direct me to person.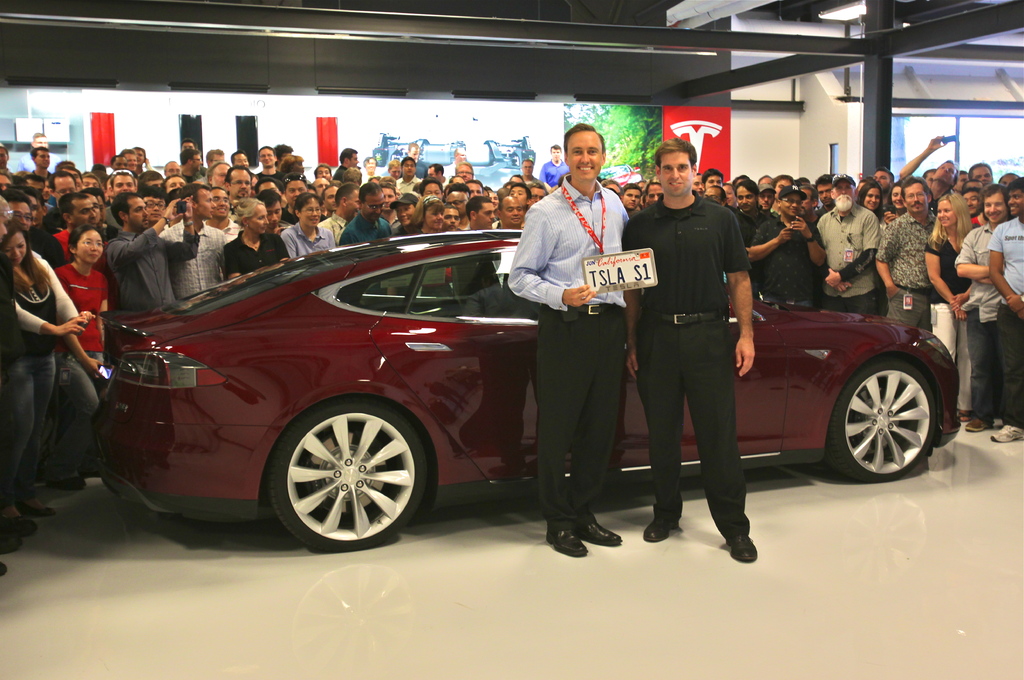
Direction: left=444, top=206, right=456, bottom=229.
